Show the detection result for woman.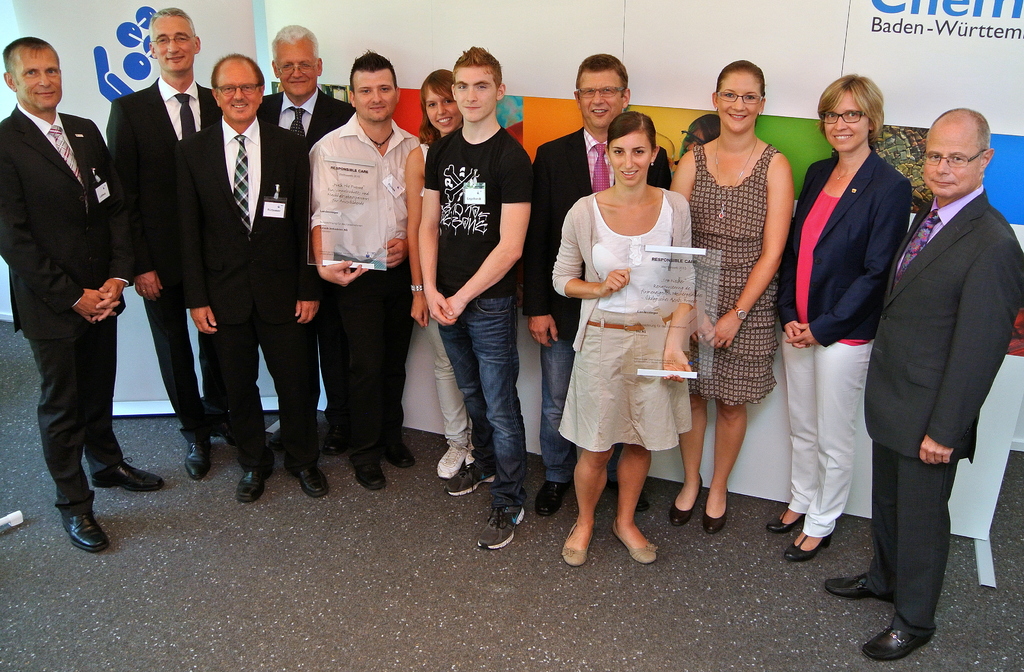
(758,70,912,565).
